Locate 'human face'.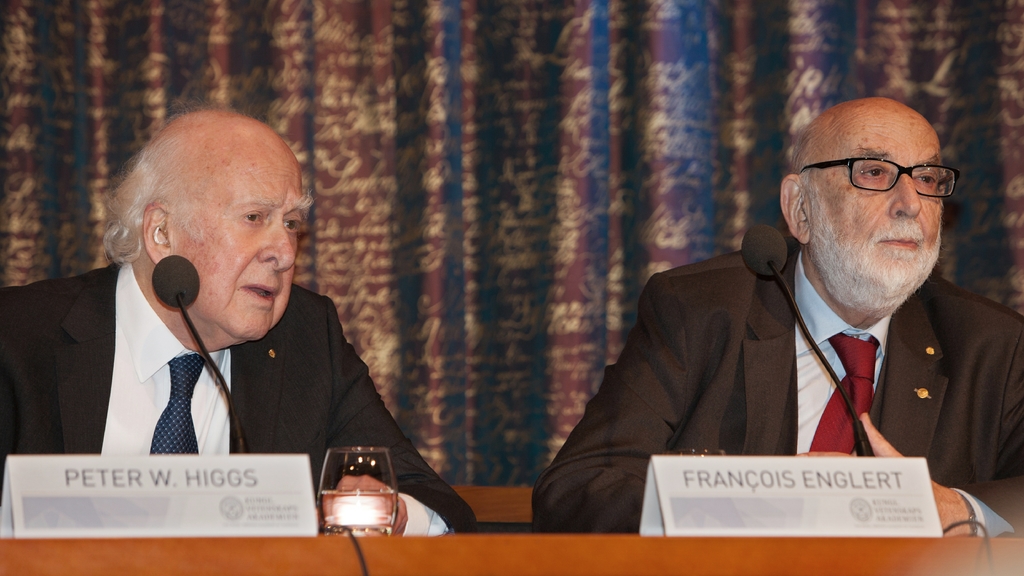
Bounding box: <box>809,111,947,312</box>.
